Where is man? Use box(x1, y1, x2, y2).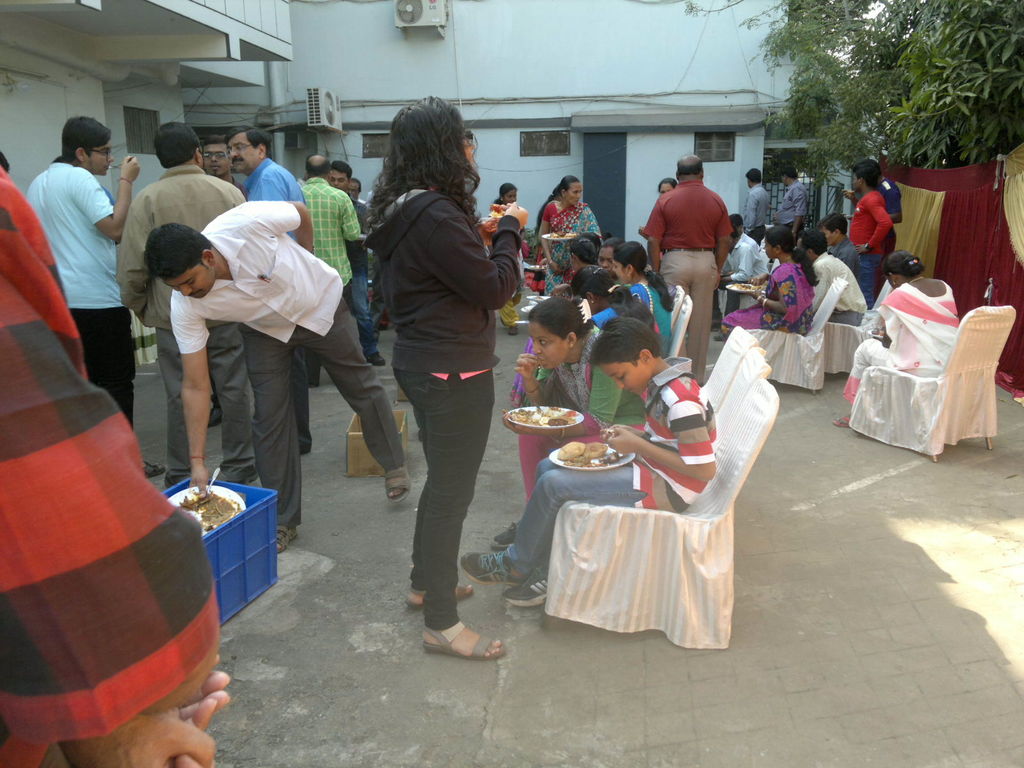
box(712, 213, 772, 330).
